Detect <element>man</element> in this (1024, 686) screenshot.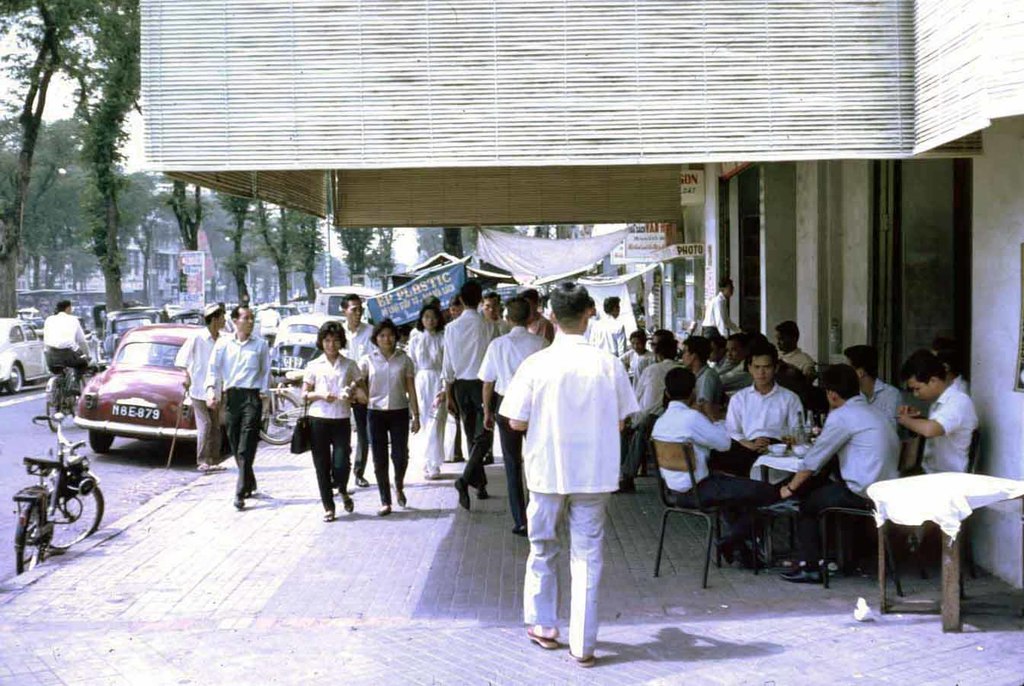
Detection: crop(648, 360, 786, 568).
